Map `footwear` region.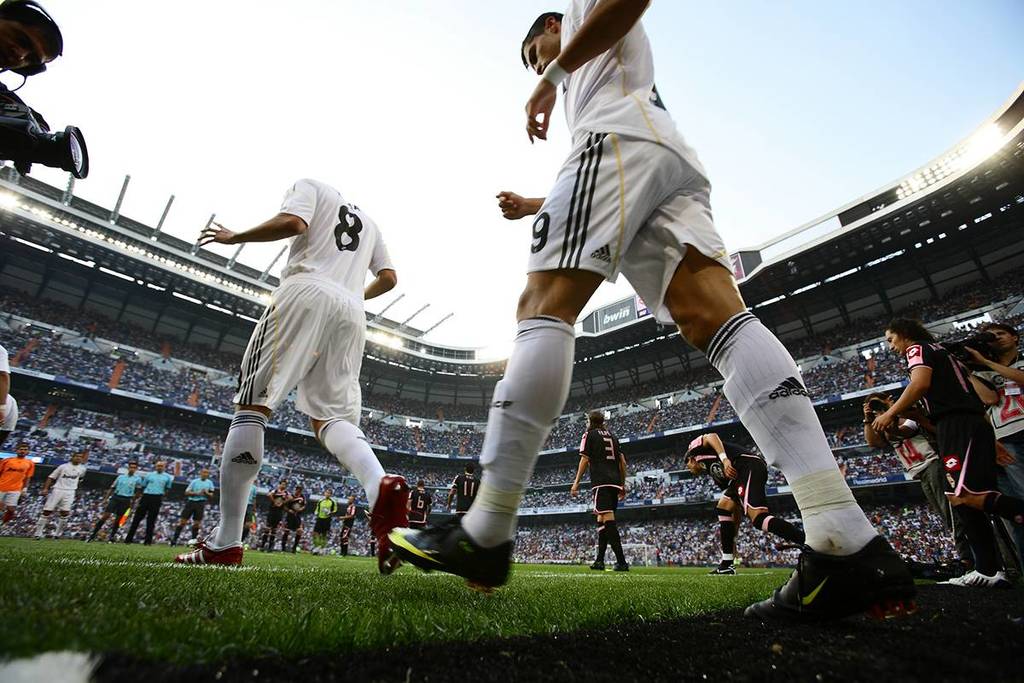
Mapped to detection(364, 470, 414, 574).
